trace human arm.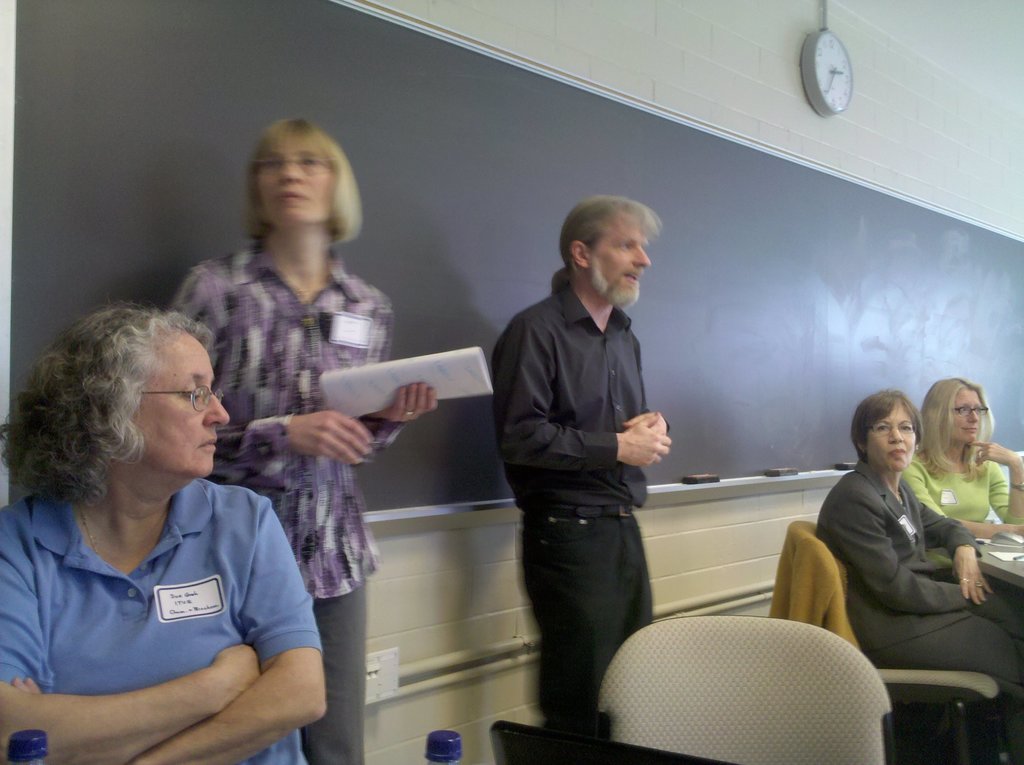
Traced to (175, 257, 377, 465).
